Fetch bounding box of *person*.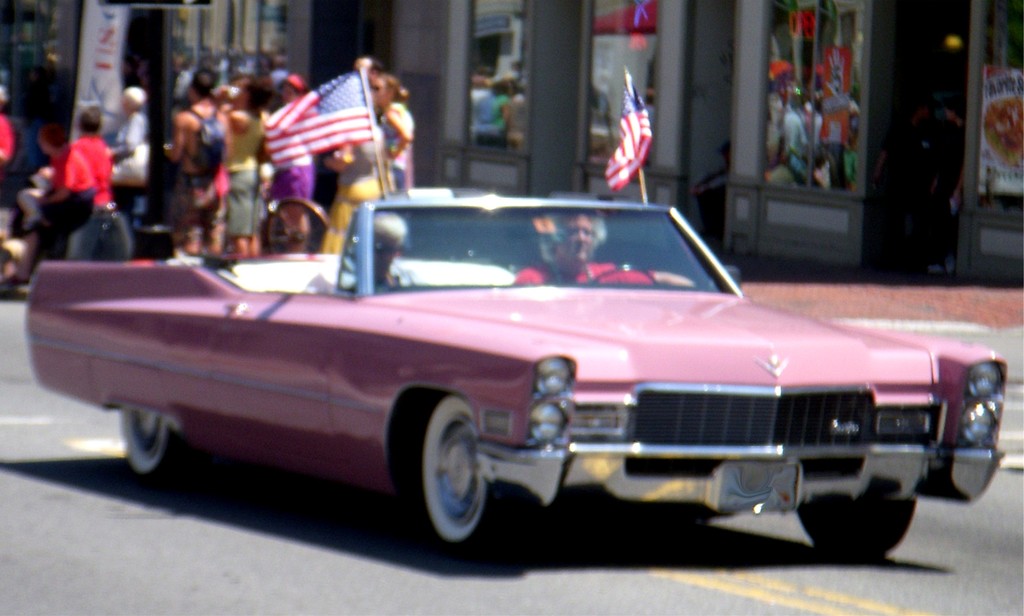
Bbox: [164, 222, 201, 262].
